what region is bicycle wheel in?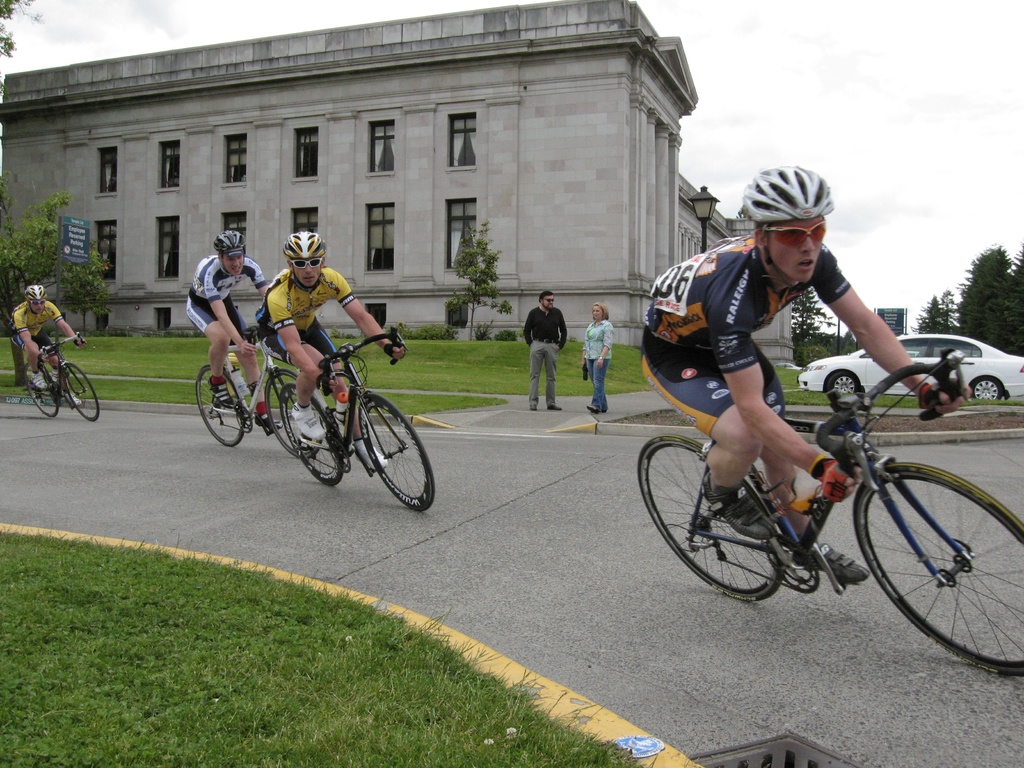
(left=853, top=459, right=1023, bottom=670).
